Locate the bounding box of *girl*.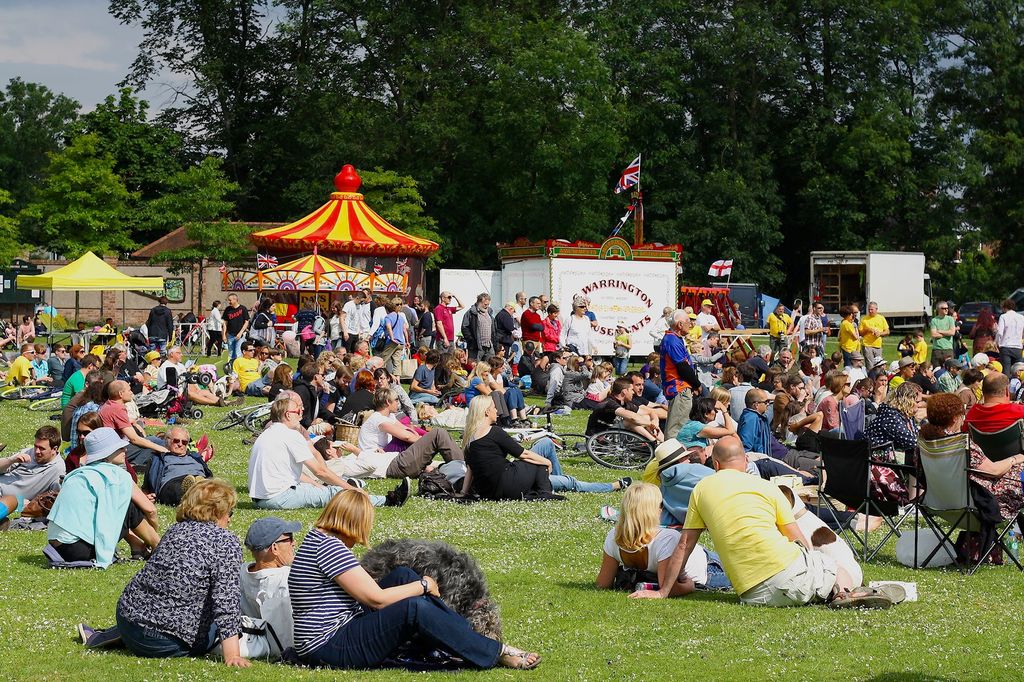
Bounding box: 376,365,423,418.
